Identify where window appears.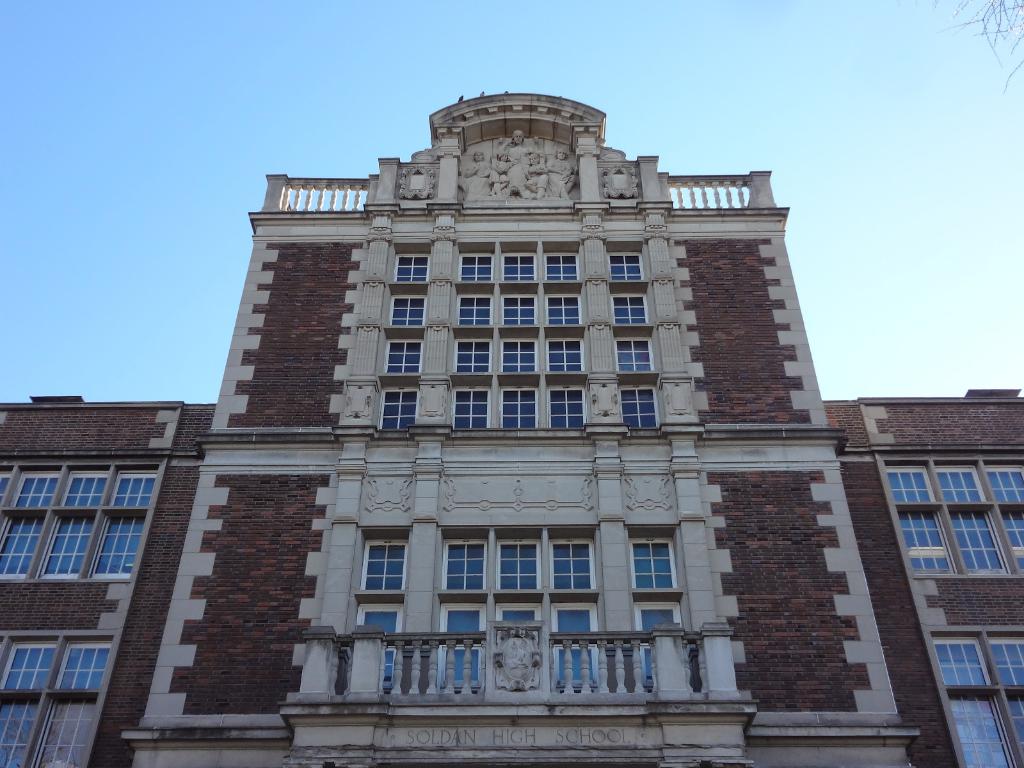
Appears at bbox=(495, 294, 534, 326).
